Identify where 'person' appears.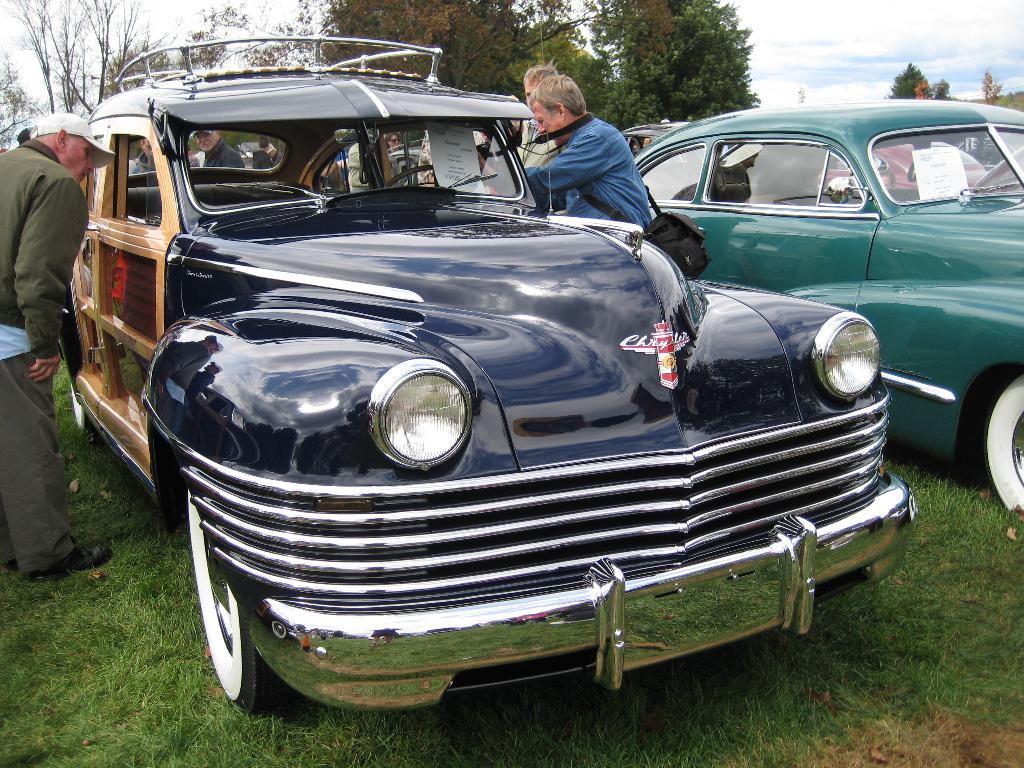
Appears at l=255, t=135, r=269, b=168.
